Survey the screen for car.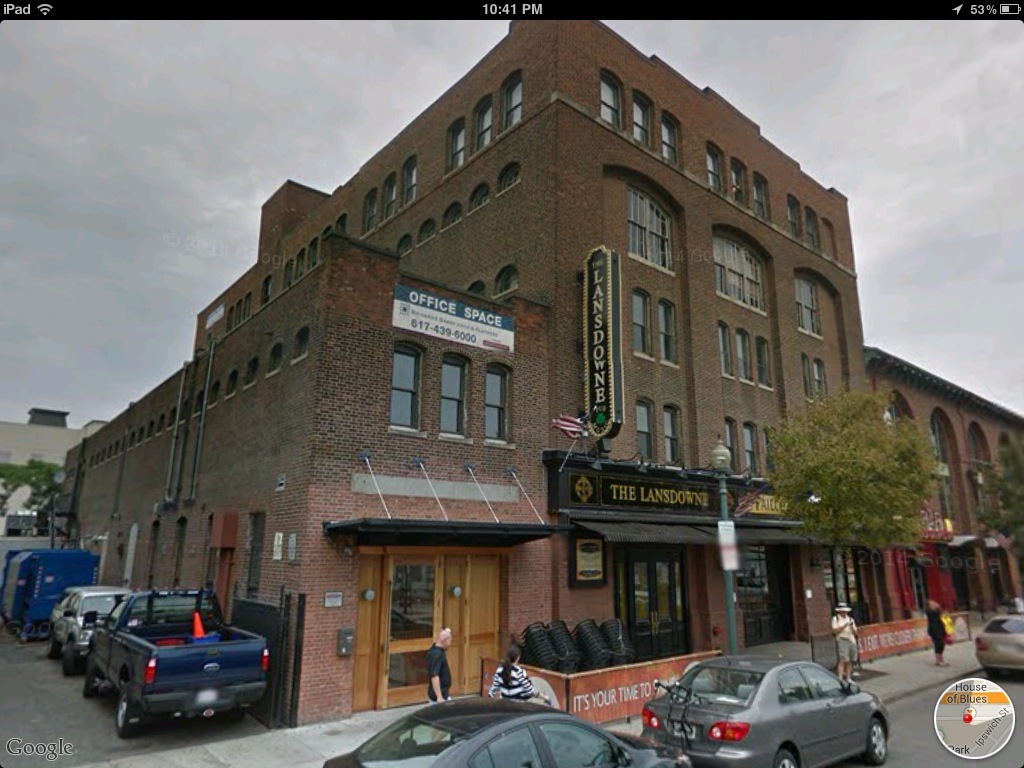
Survey found: Rect(326, 698, 695, 767).
